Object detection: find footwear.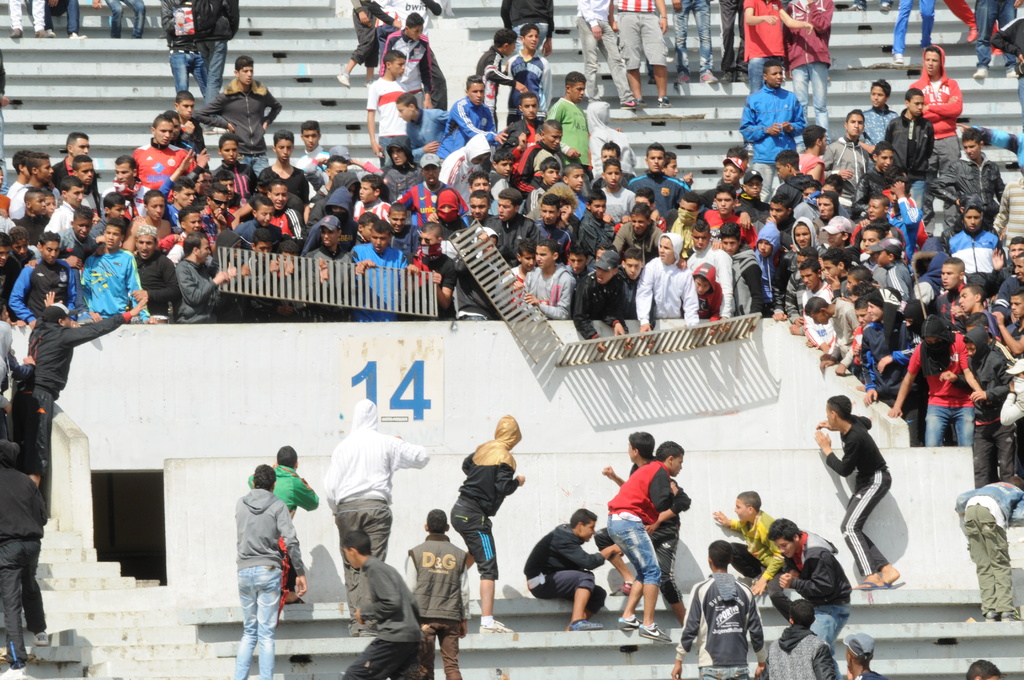
crop(478, 621, 515, 634).
